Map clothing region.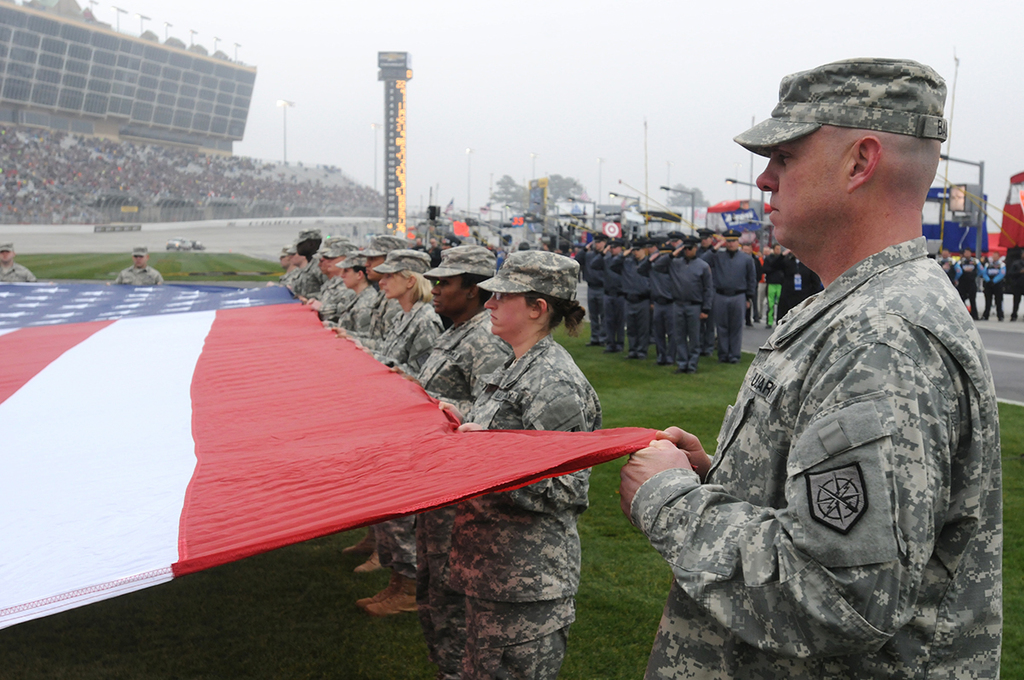
Mapped to 634 238 1005 679.
